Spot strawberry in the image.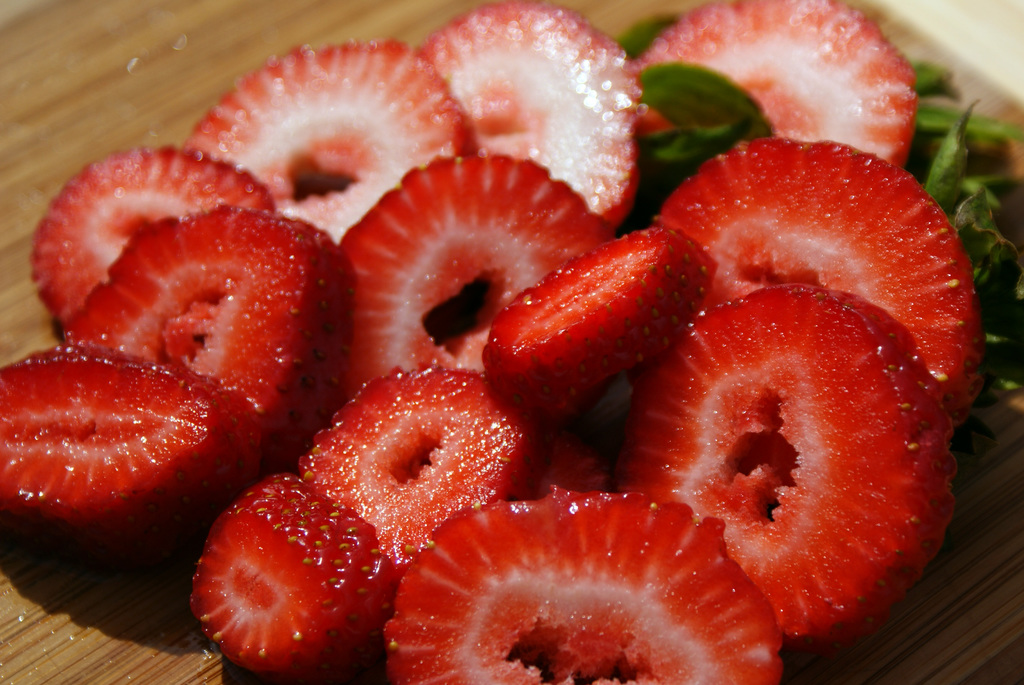
strawberry found at [614, 283, 952, 655].
